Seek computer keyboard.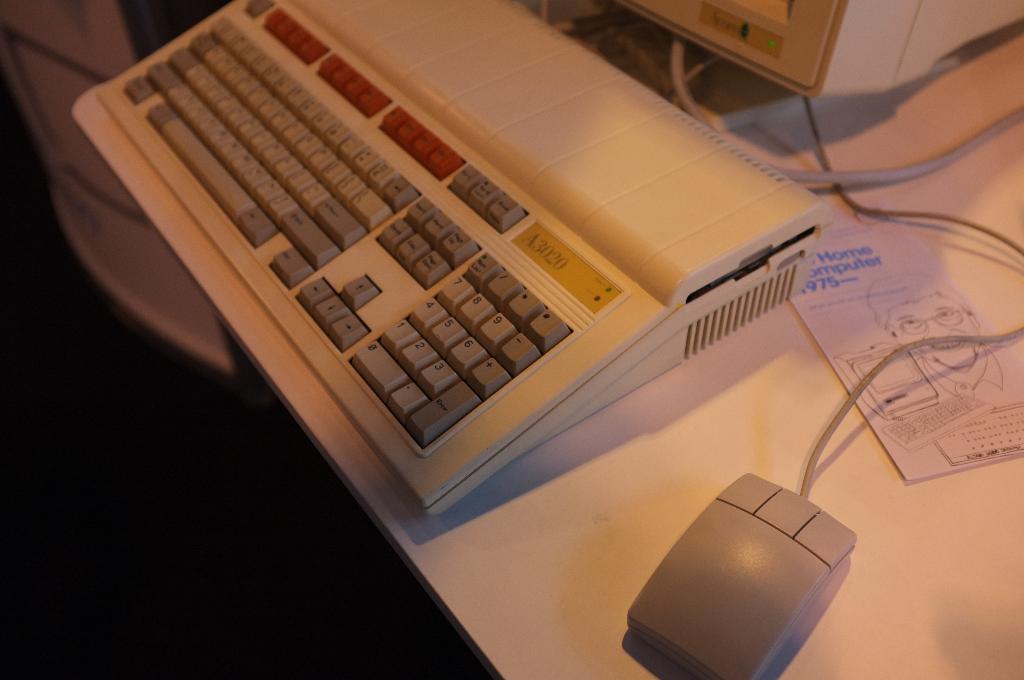
locate(95, 0, 841, 518).
